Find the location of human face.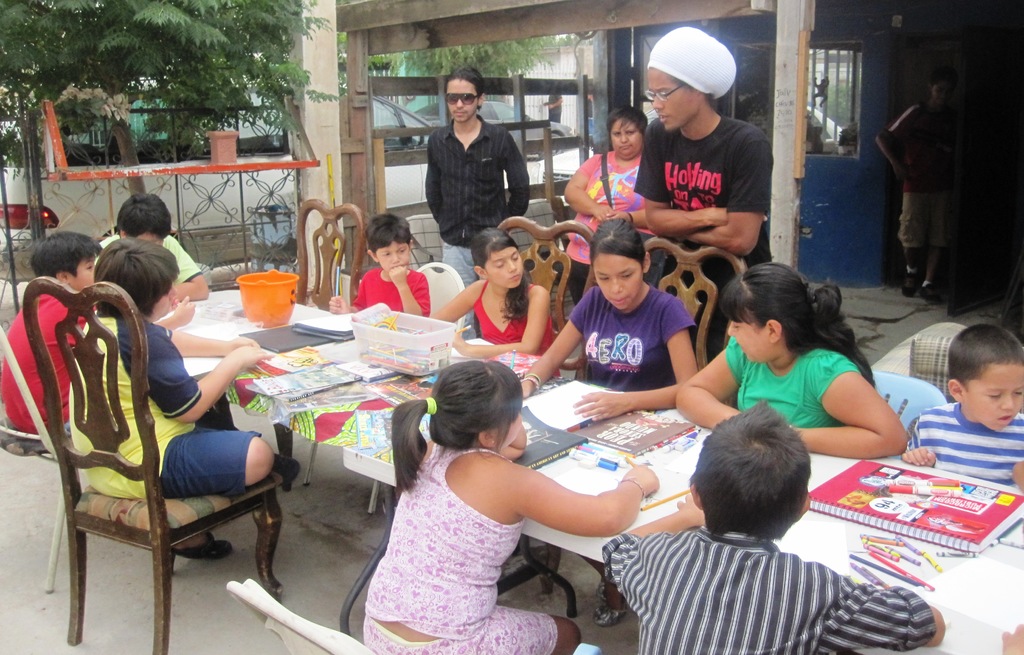
Location: 640,70,691,124.
